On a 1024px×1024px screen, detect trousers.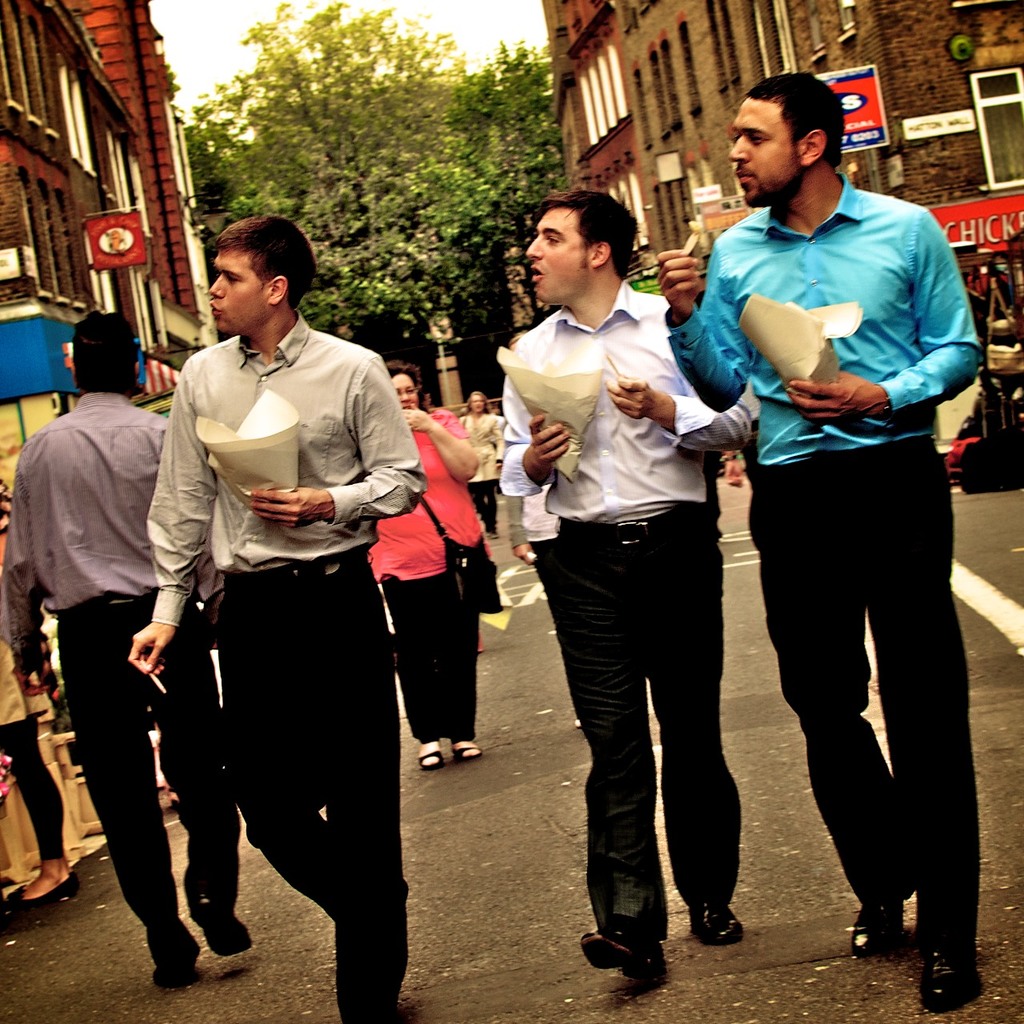
Rect(386, 571, 478, 754).
